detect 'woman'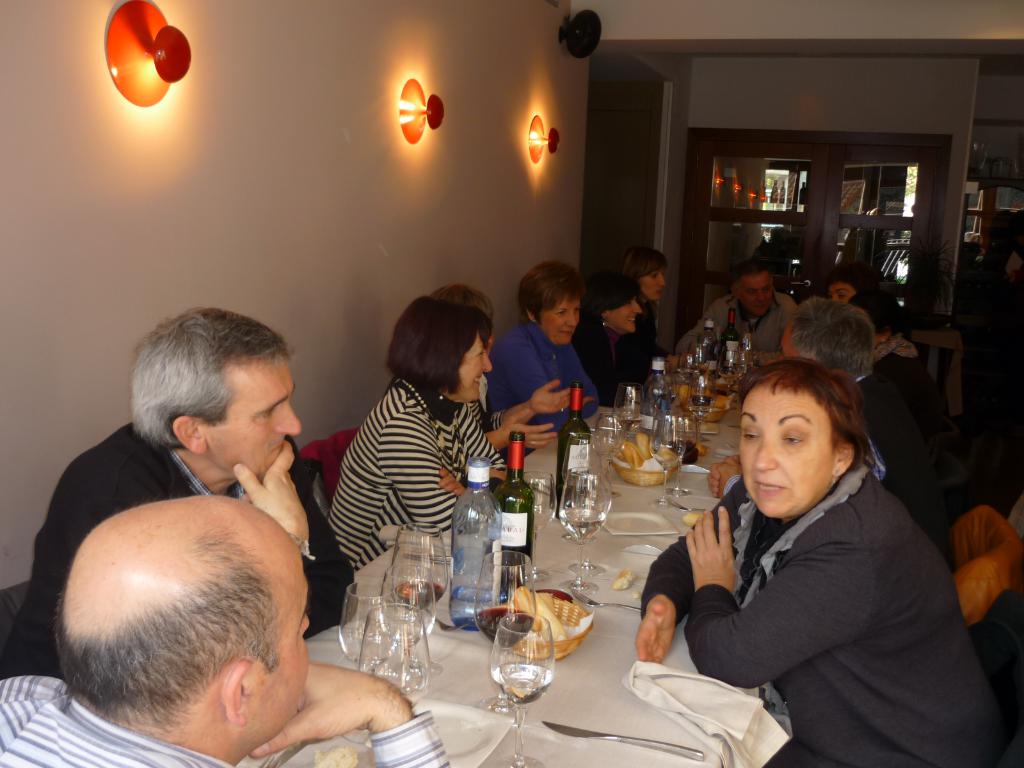
(x1=616, y1=248, x2=685, y2=358)
